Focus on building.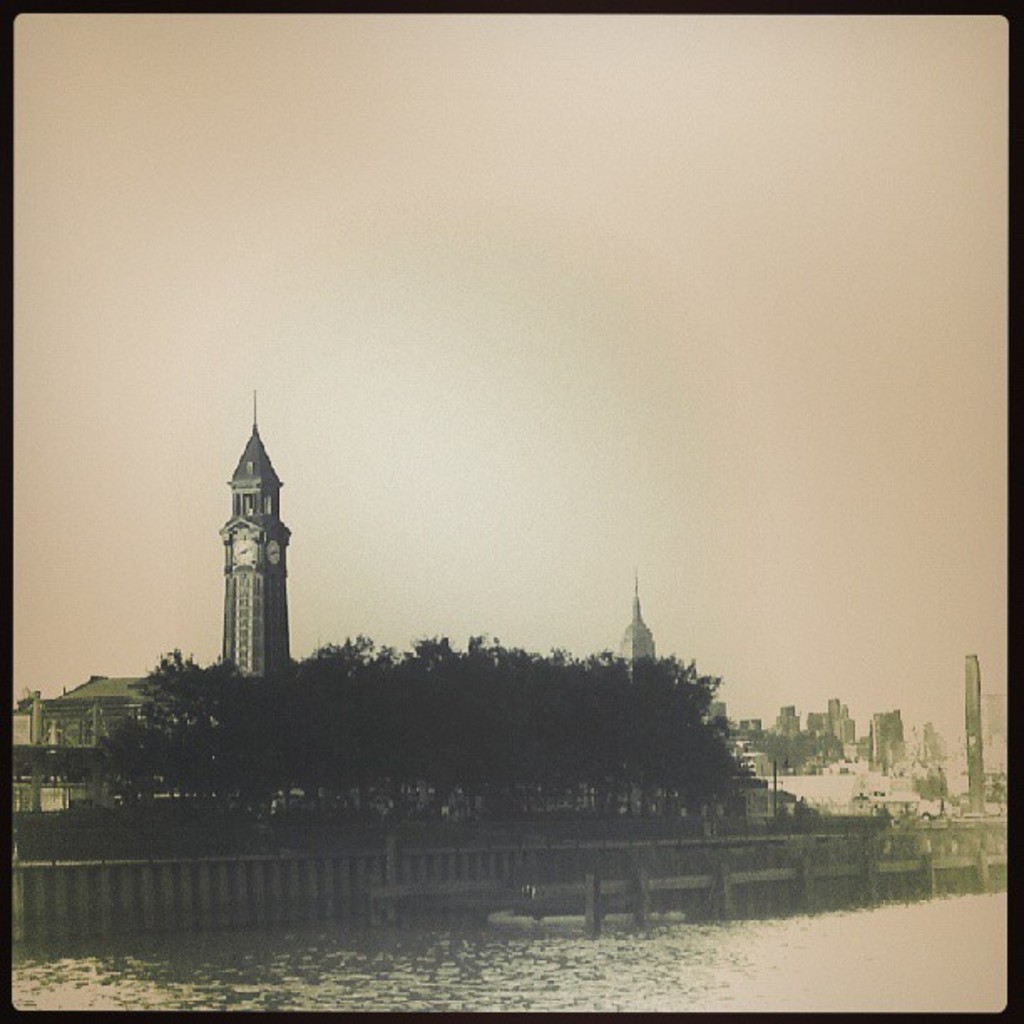
Focused at x1=771, y1=706, x2=806, y2=748.
